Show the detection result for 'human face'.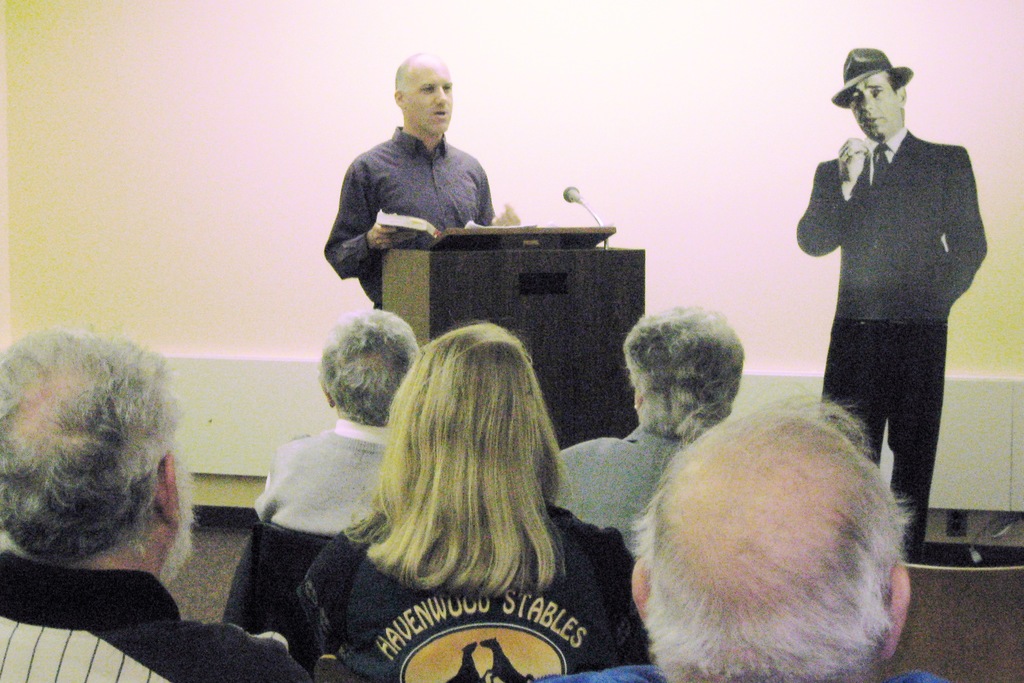
region(401, 58, 452, 137).
